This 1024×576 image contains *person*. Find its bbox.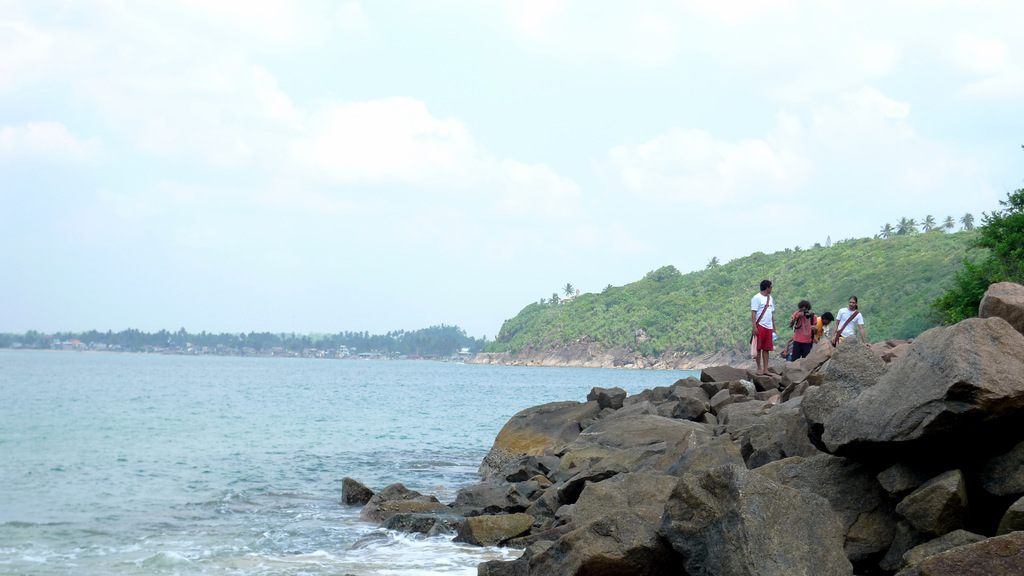
bbox=[781, 336, 792, 364].
